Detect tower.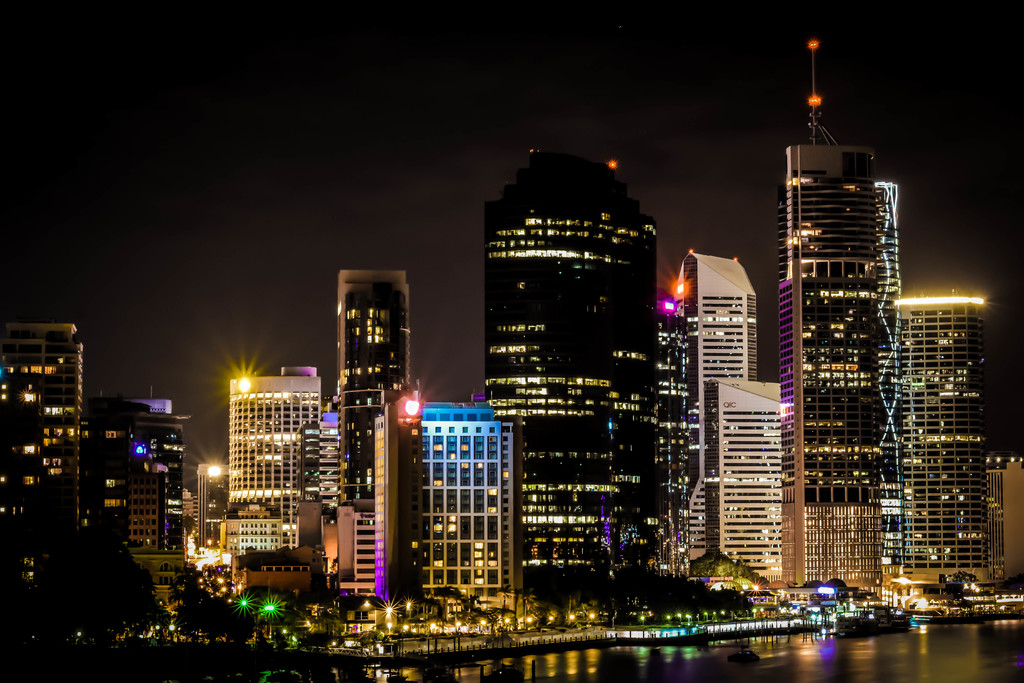
Detected at 225:381:311:576.
